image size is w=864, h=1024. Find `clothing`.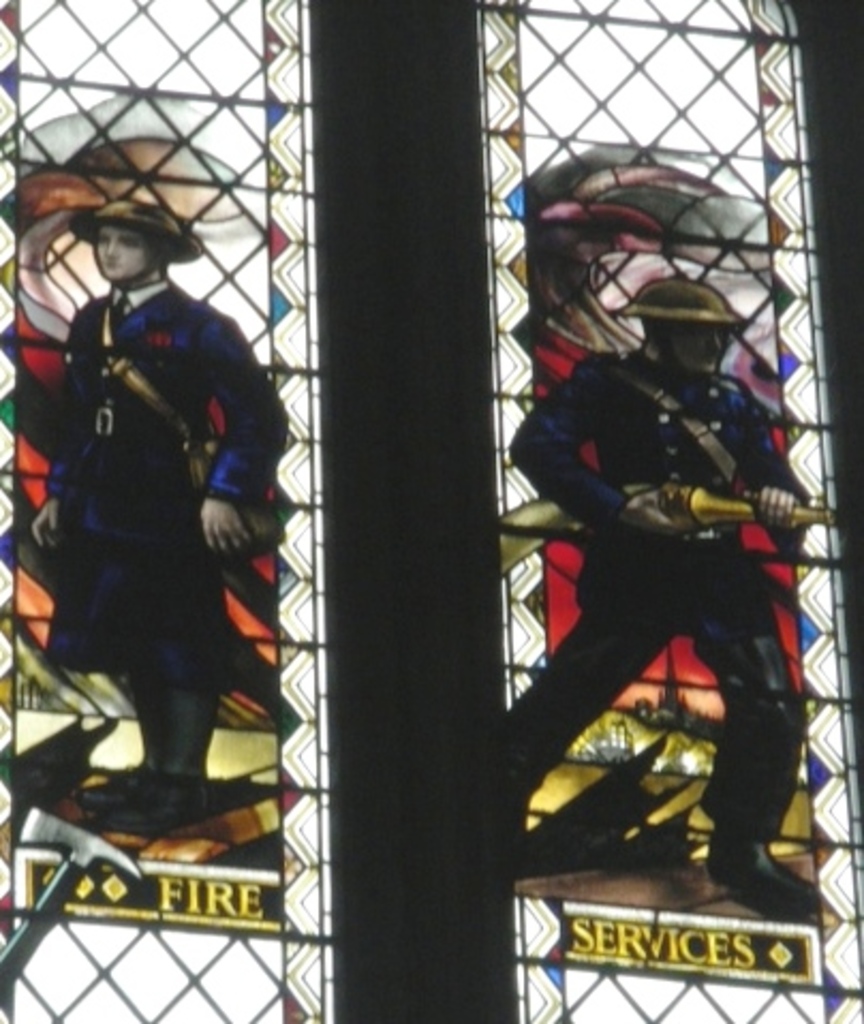
l=47, t=284, r=284, b=688.
